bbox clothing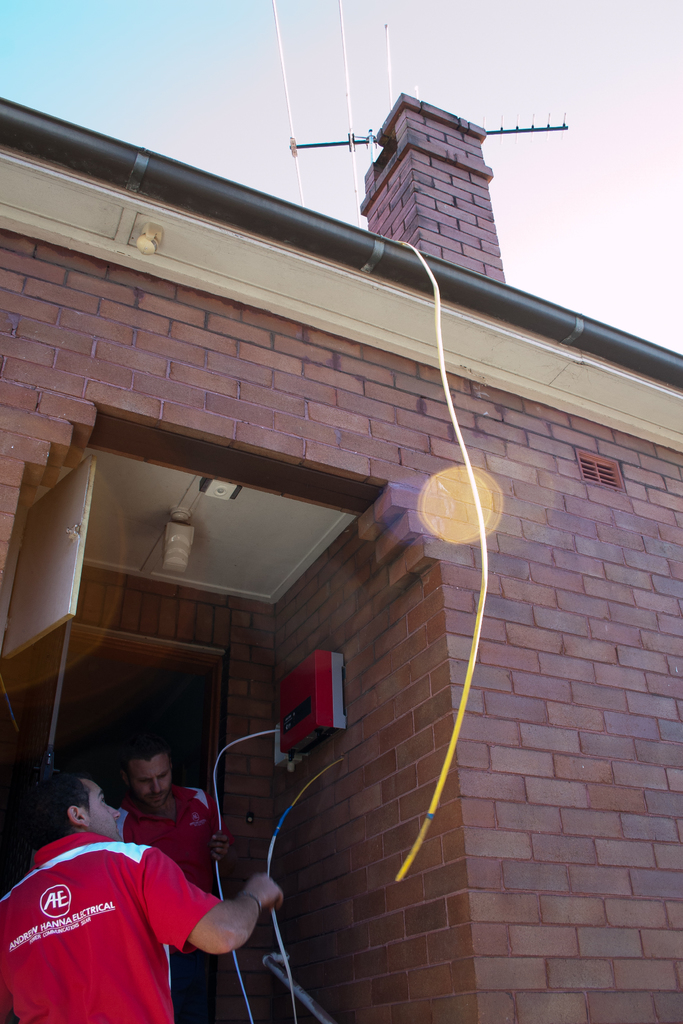
Rect(110, 785, 213, 913)
